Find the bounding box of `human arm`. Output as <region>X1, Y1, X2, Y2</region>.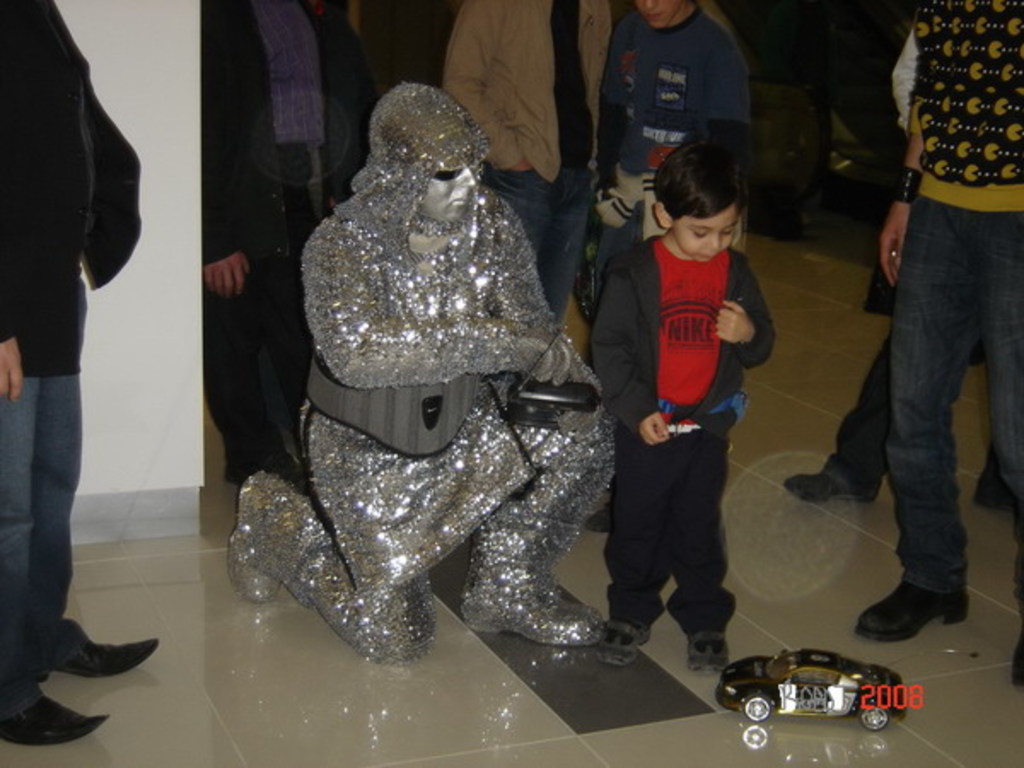
<region>205, 0, 258, 302</region>.
